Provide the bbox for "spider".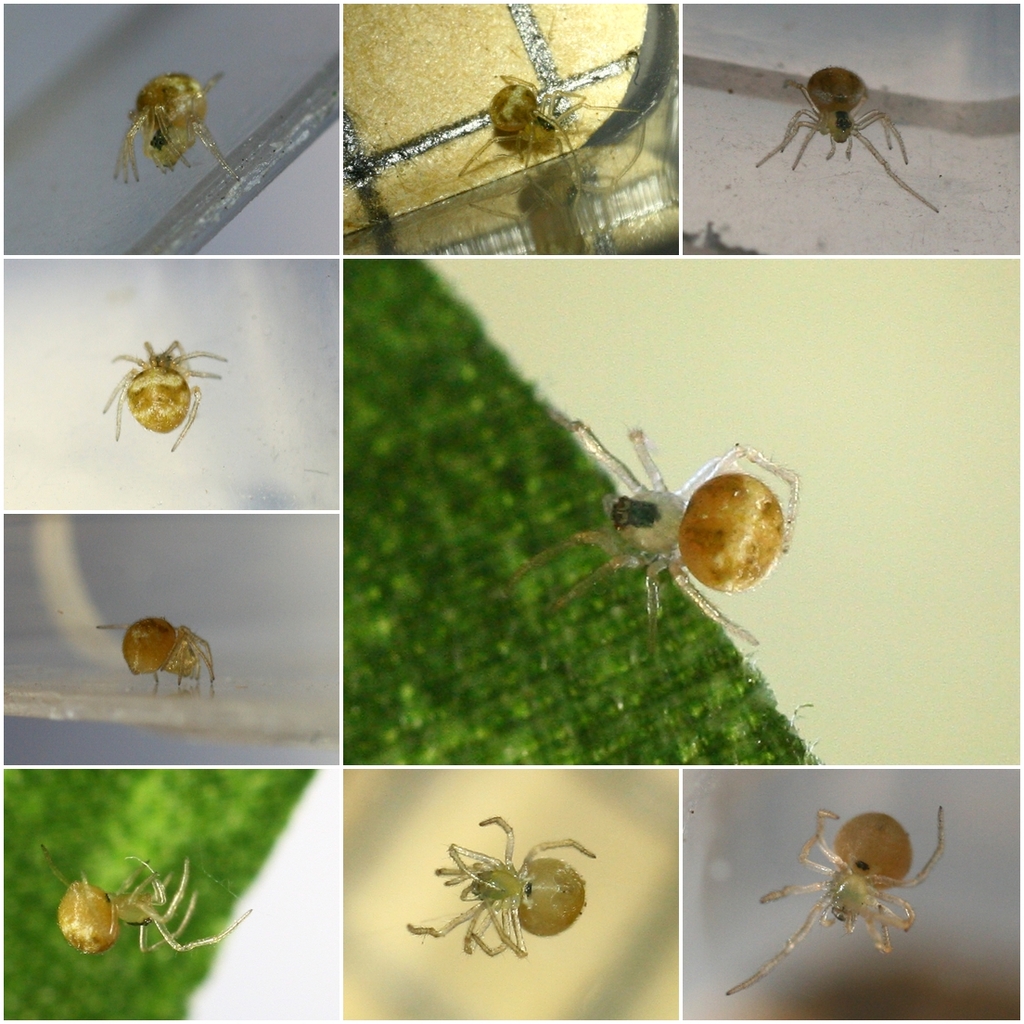
select_region(101, 338, 226, 451).
